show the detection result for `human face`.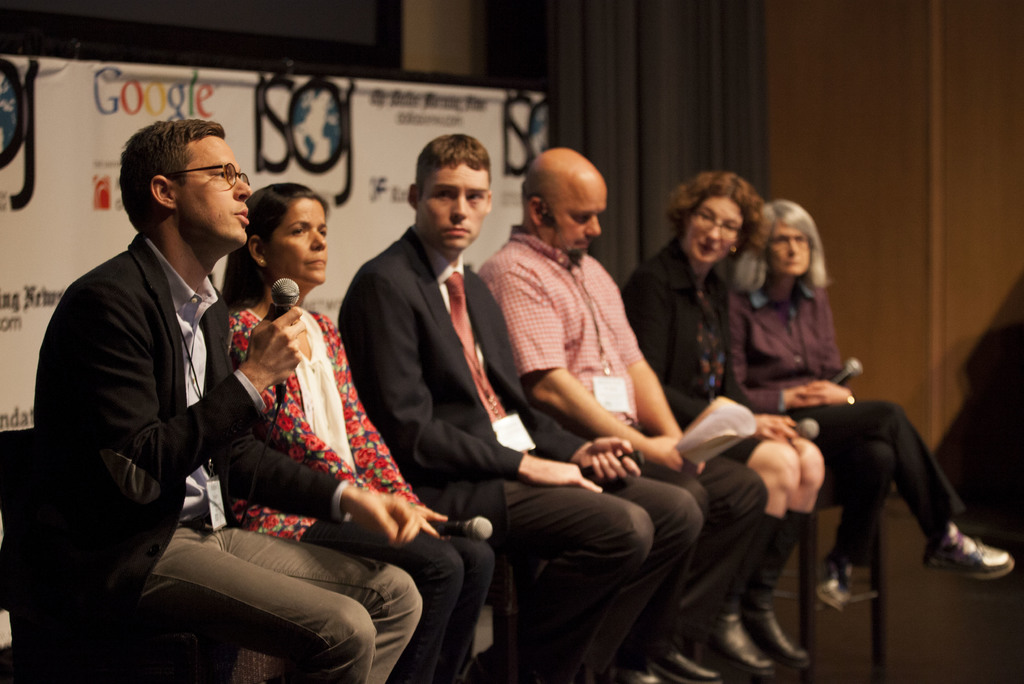
bbox=[687, 202, 731, 265].
